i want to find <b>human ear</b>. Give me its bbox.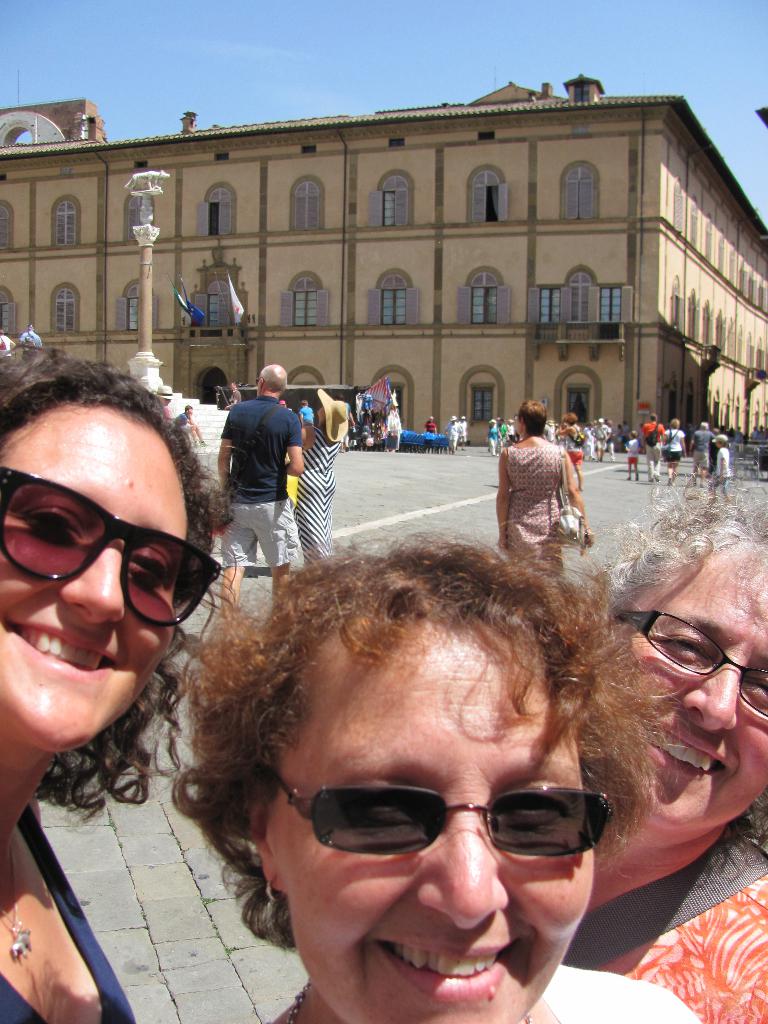
bbox(248, 802, 283, 889).
